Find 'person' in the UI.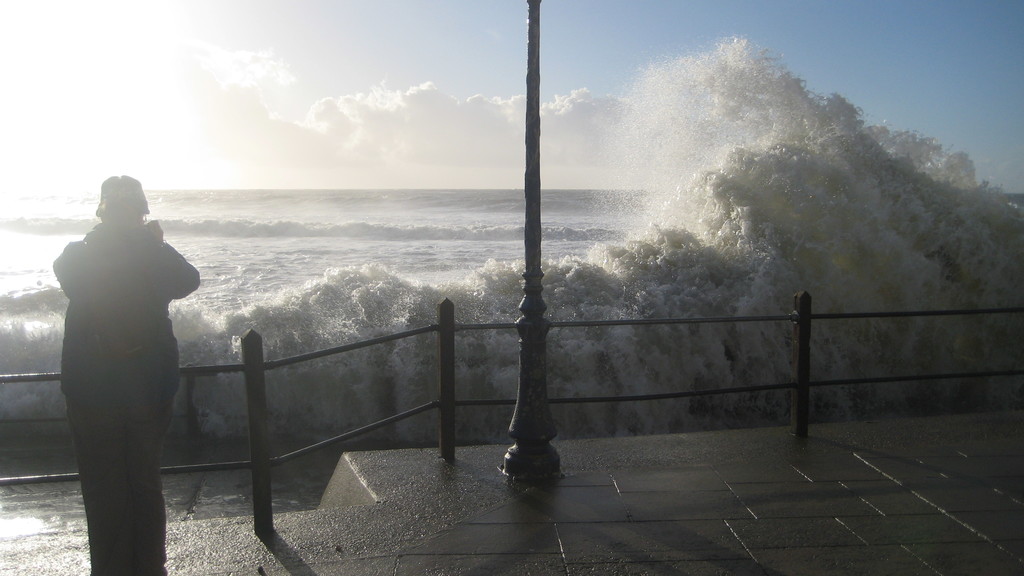
UI element at 42, 157, 200, 563.
